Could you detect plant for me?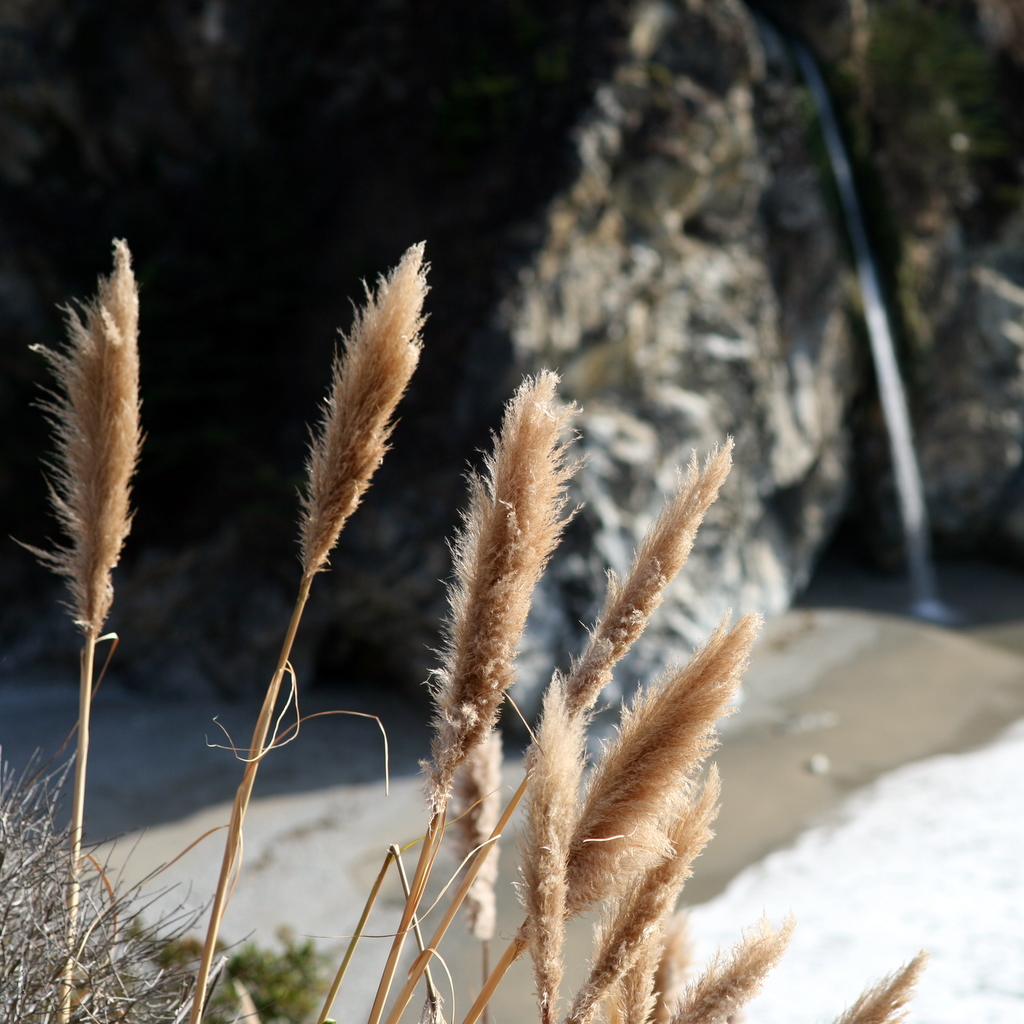
Detection result: [left=0, top=738, right=255, bottom=1023].
